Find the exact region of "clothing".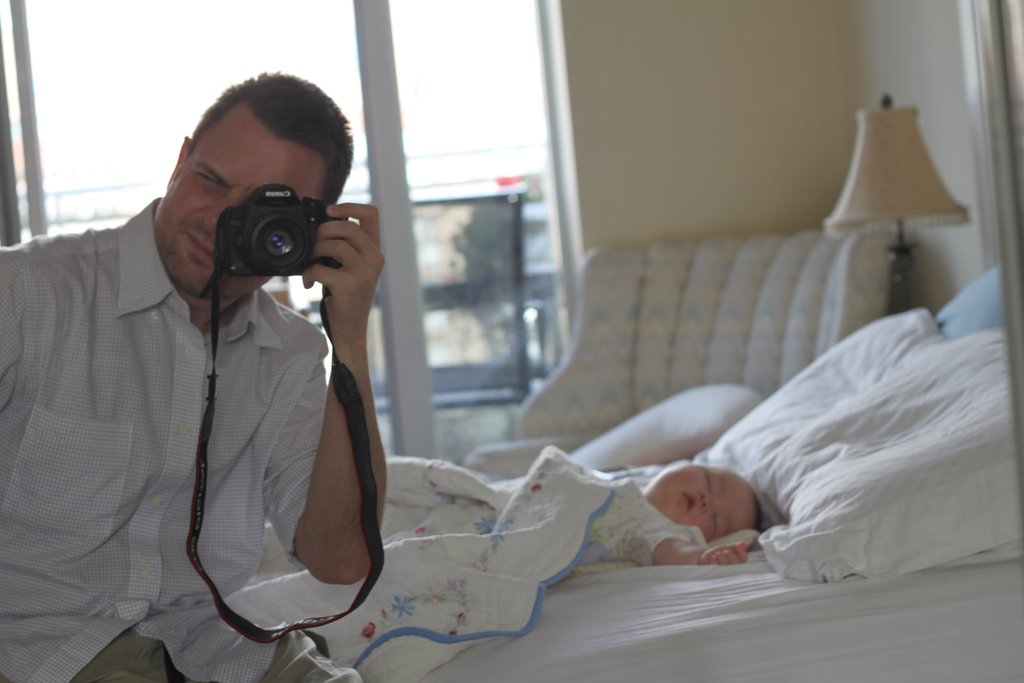
Exact region: crop(572, 479, 696, 568).
